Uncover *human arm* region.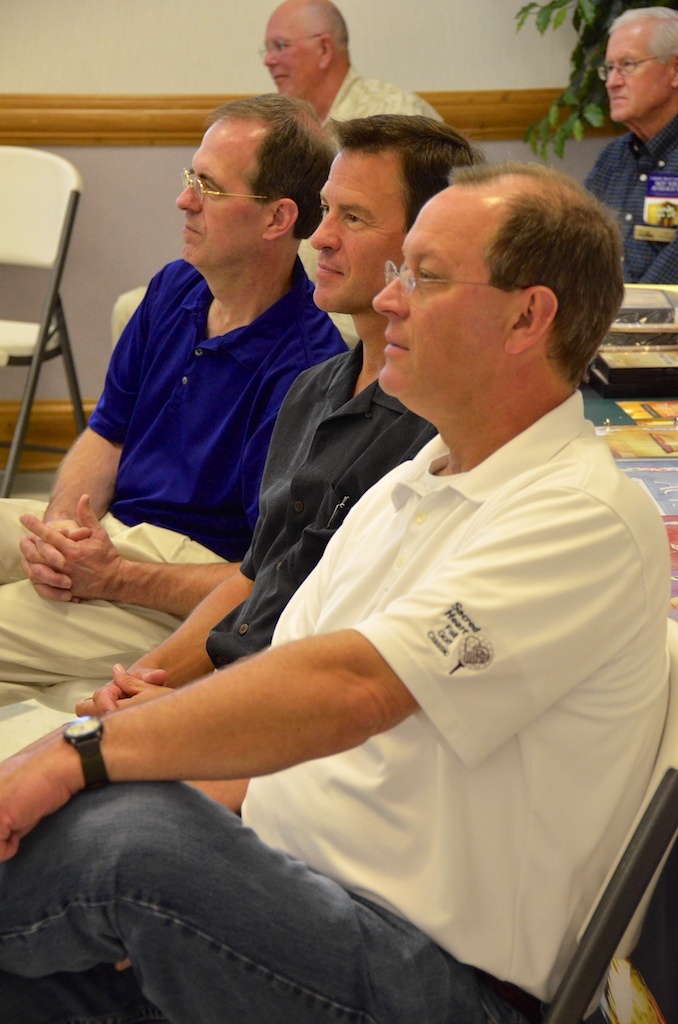
Uncovered: (left=38, top=265, right=192, bottom=604).
